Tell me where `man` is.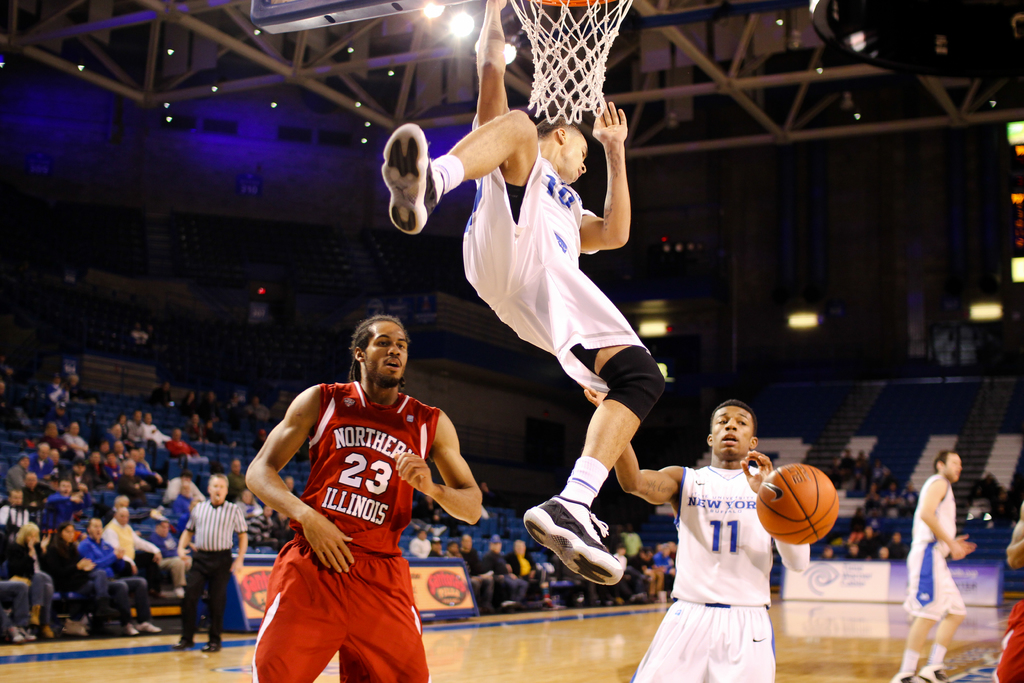
`man` is at l=237, t=315, r=476, b=682.
